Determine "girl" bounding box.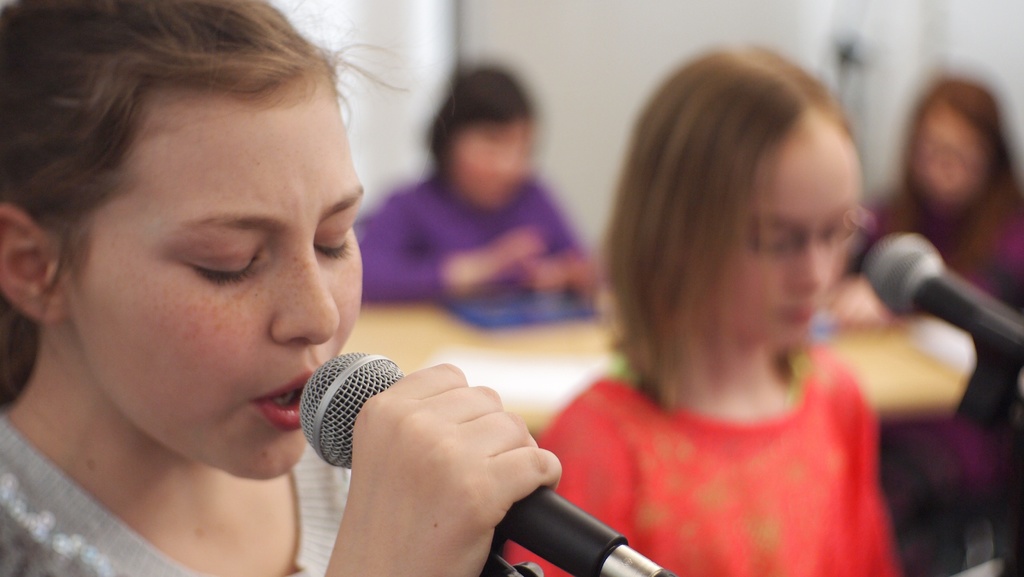
Determined: bbox=(494, 37, 904, 576).
